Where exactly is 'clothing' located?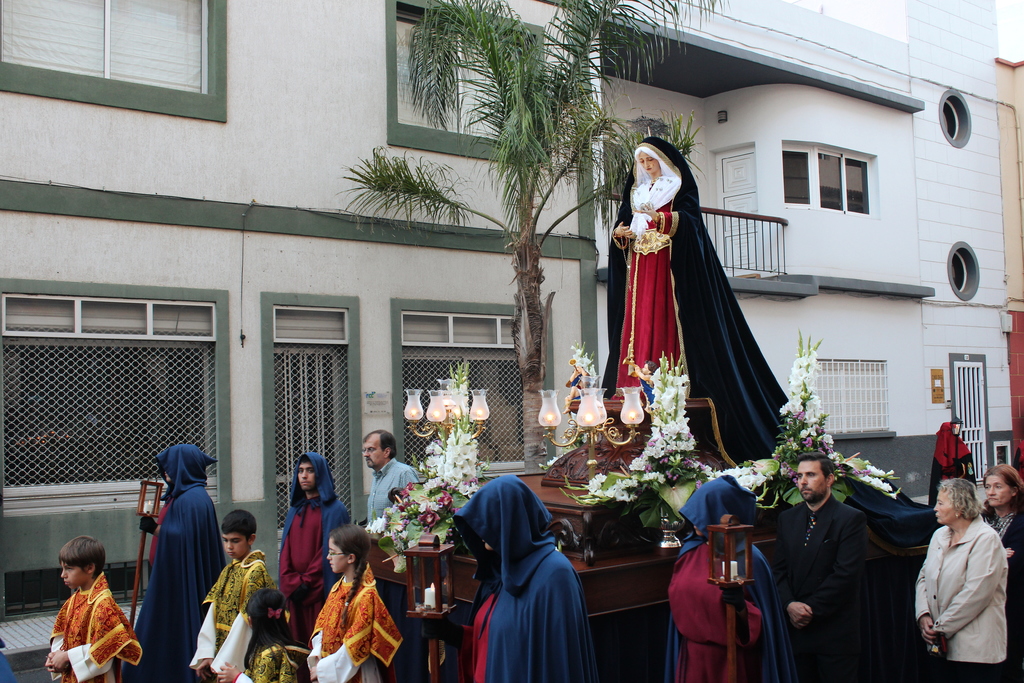
Its bounding box is pyautogui.locateOnScreen(356, 461, 428, 533).
